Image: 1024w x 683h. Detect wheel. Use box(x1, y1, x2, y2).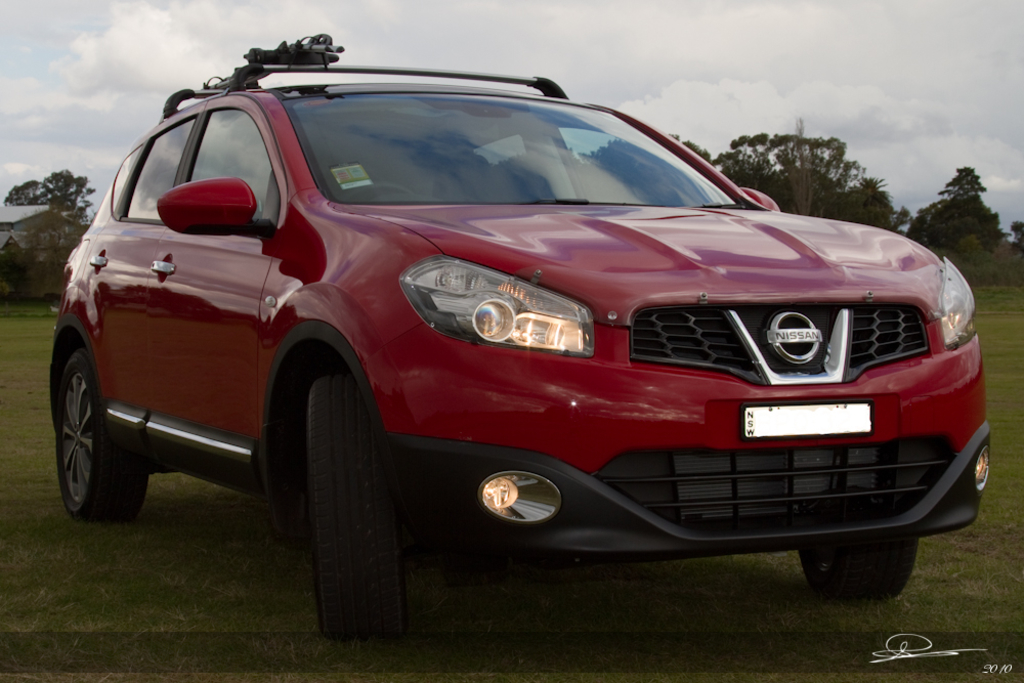
box(48, 346, 145, 520).
